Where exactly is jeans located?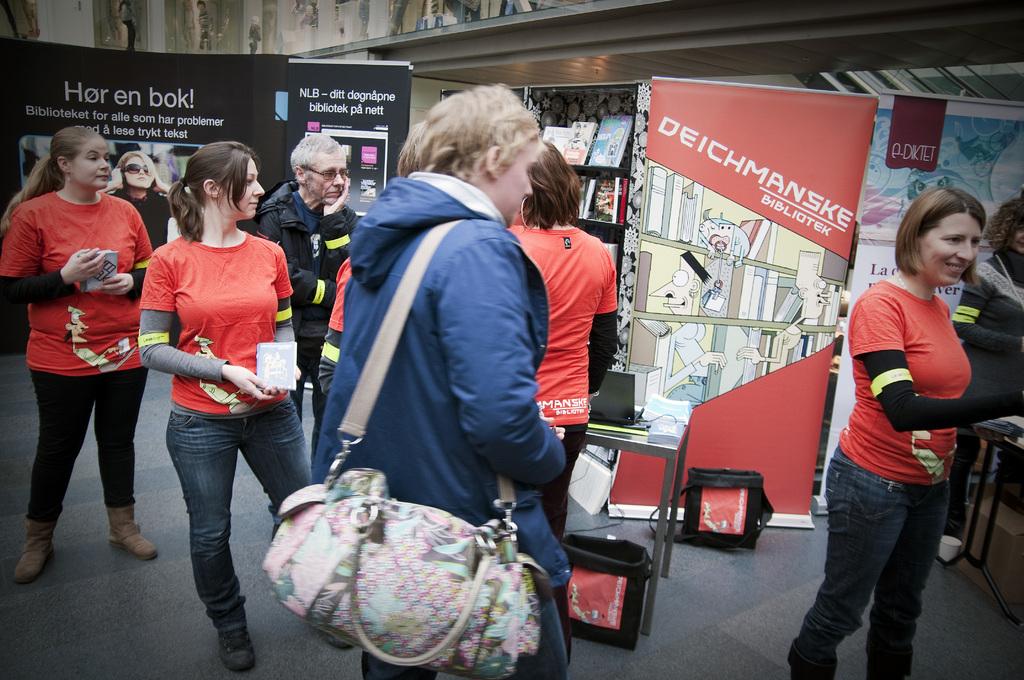
Its bounding box is (166,395,312,636).
